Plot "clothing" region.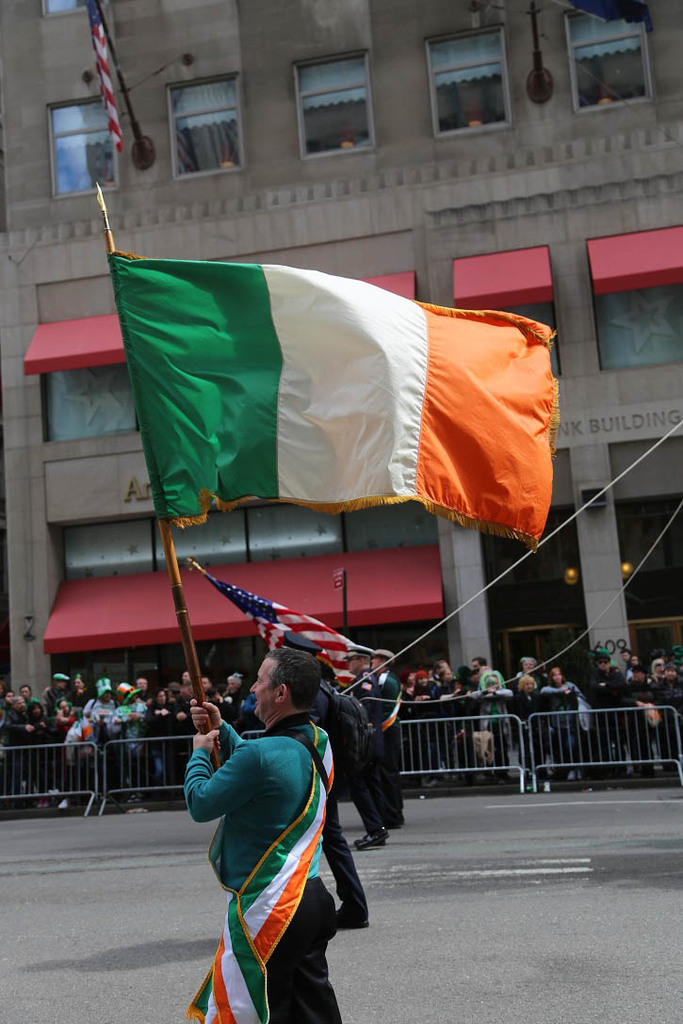
Plotted at BBox(0, 679, 682, 774).
